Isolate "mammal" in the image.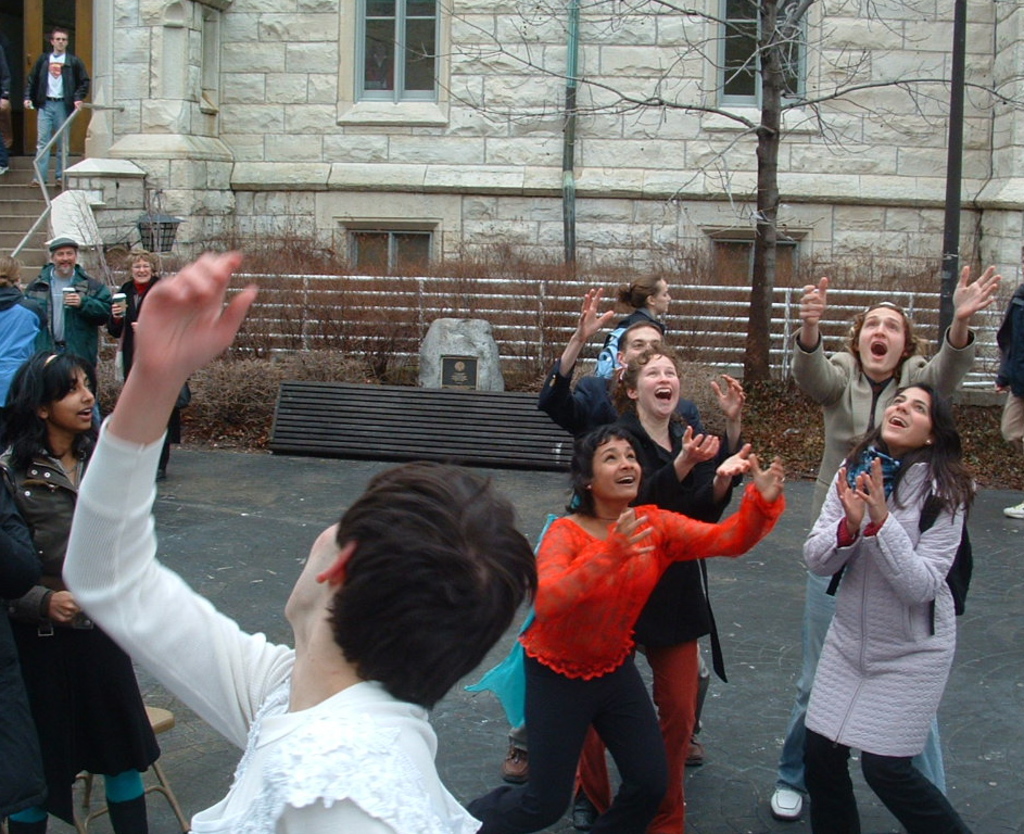
Isolated region: l=800, t=388, r=969, b=833.
